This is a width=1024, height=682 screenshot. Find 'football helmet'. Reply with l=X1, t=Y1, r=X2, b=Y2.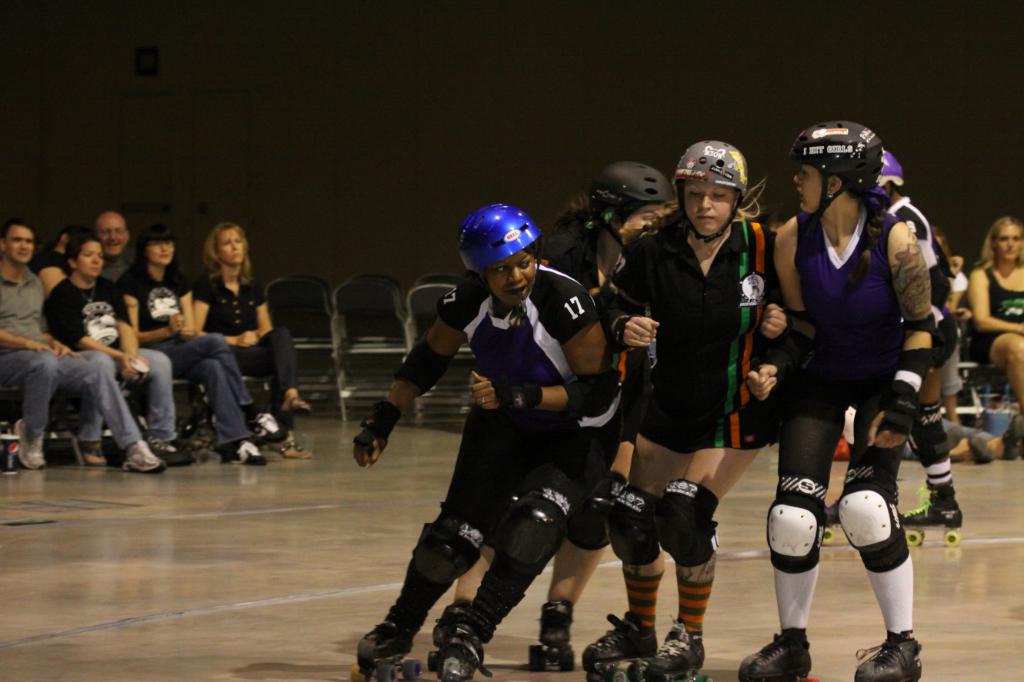
l=567, t=159, r=661, b=263.
